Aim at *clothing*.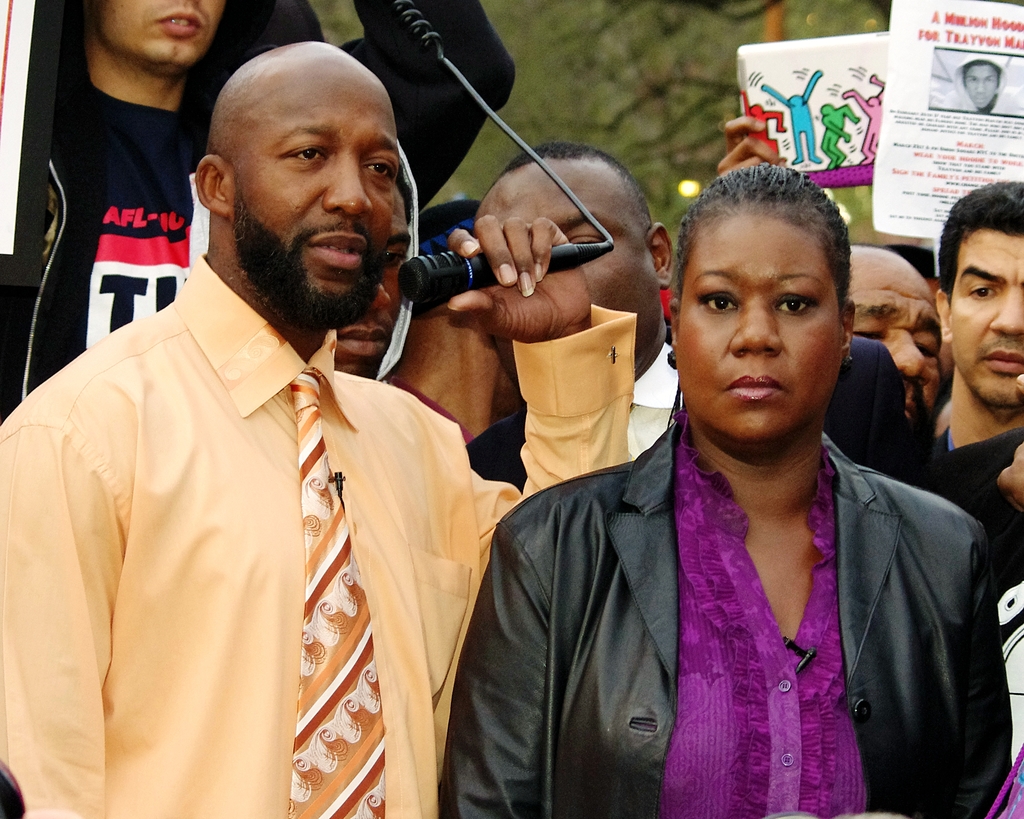
Aimed at locate(7, 246, 642, 818).
